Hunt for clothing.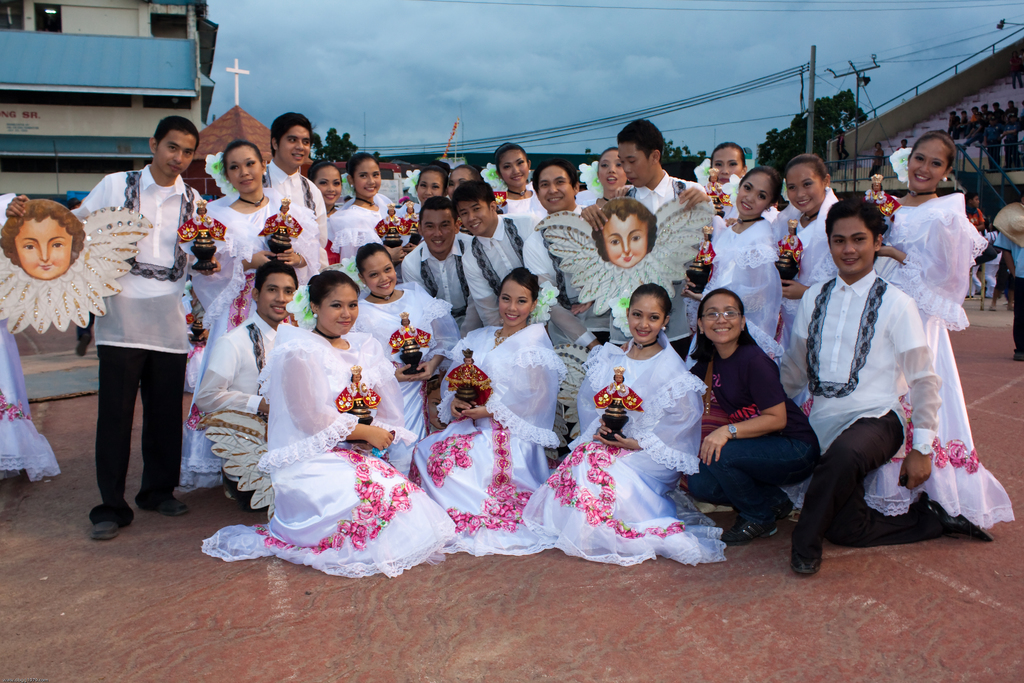
Hunted down at {"left": 458, "top": 210, "right": 559, "bottom": 336}.
